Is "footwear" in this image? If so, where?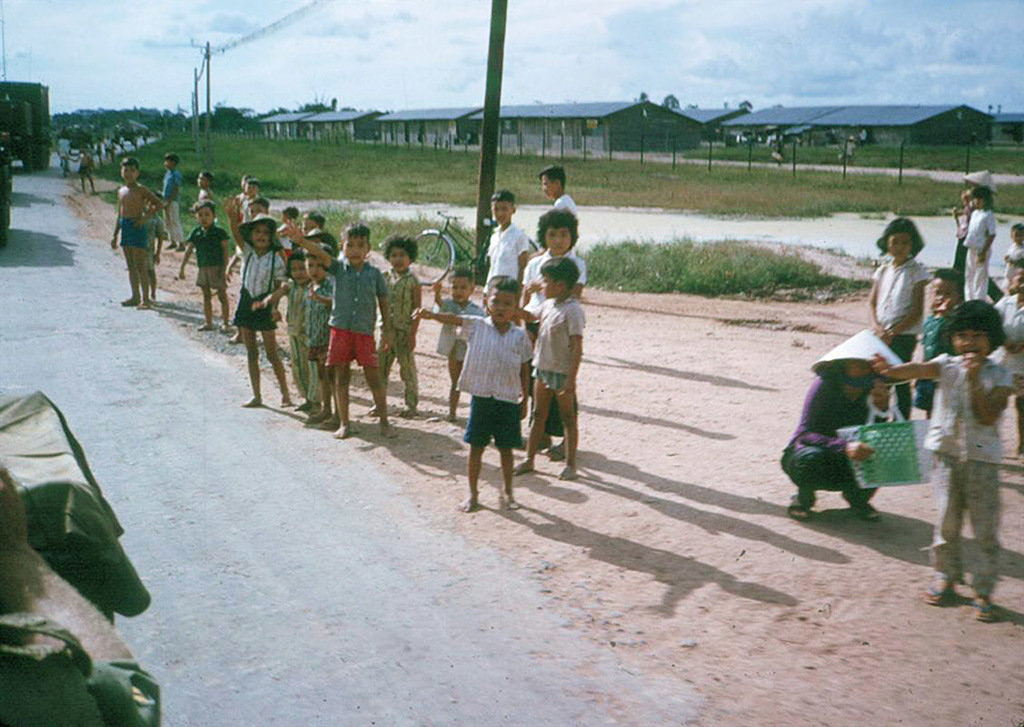
Yes, at 540:447:562:462.
